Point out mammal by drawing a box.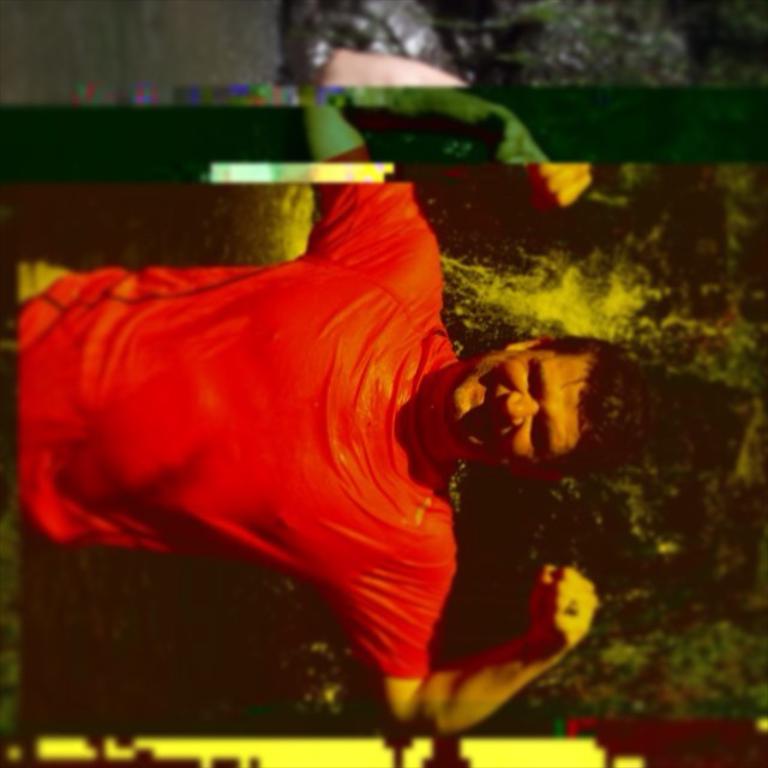
29,120,636,746.
